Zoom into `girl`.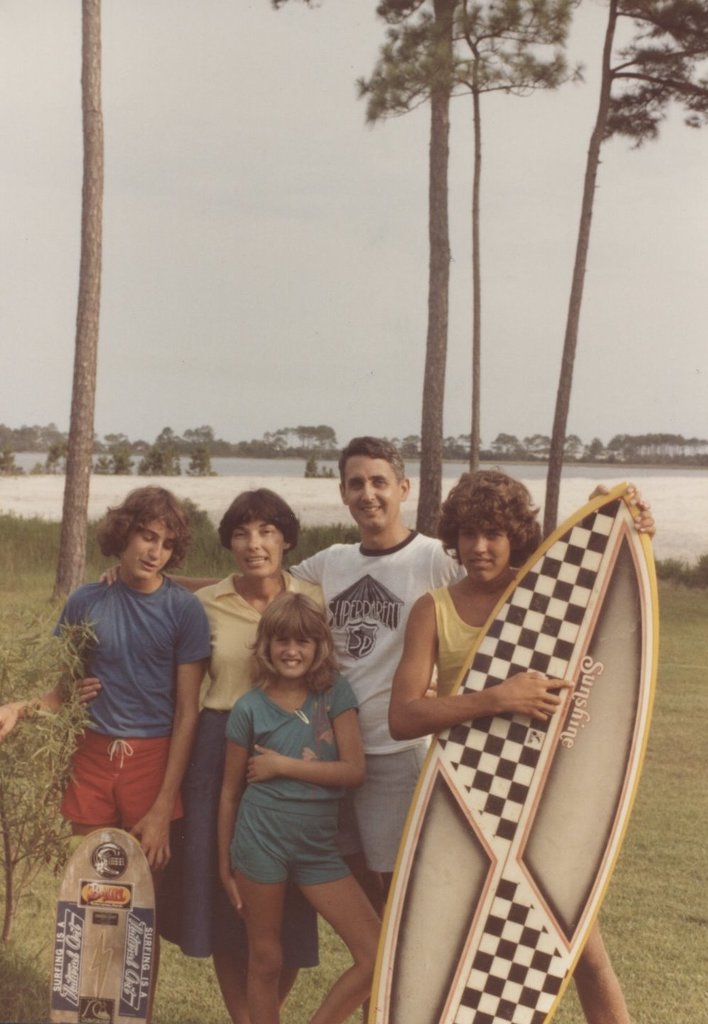
Zoom target: bbox=[0, 487, 205, 1023].
